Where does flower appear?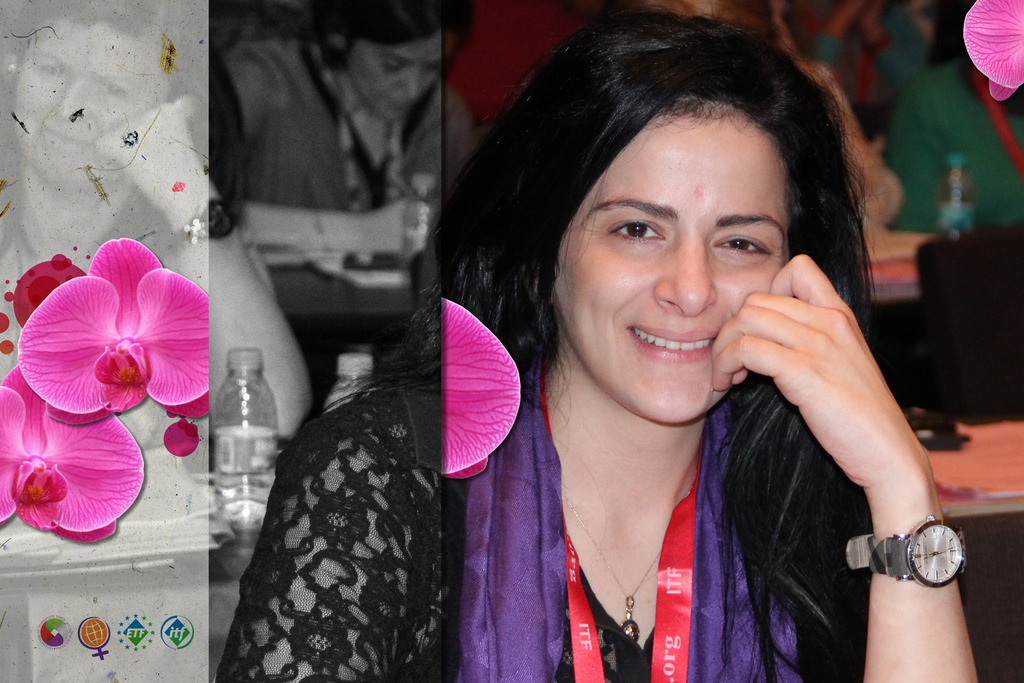
Appears at 0,368,146,543.
